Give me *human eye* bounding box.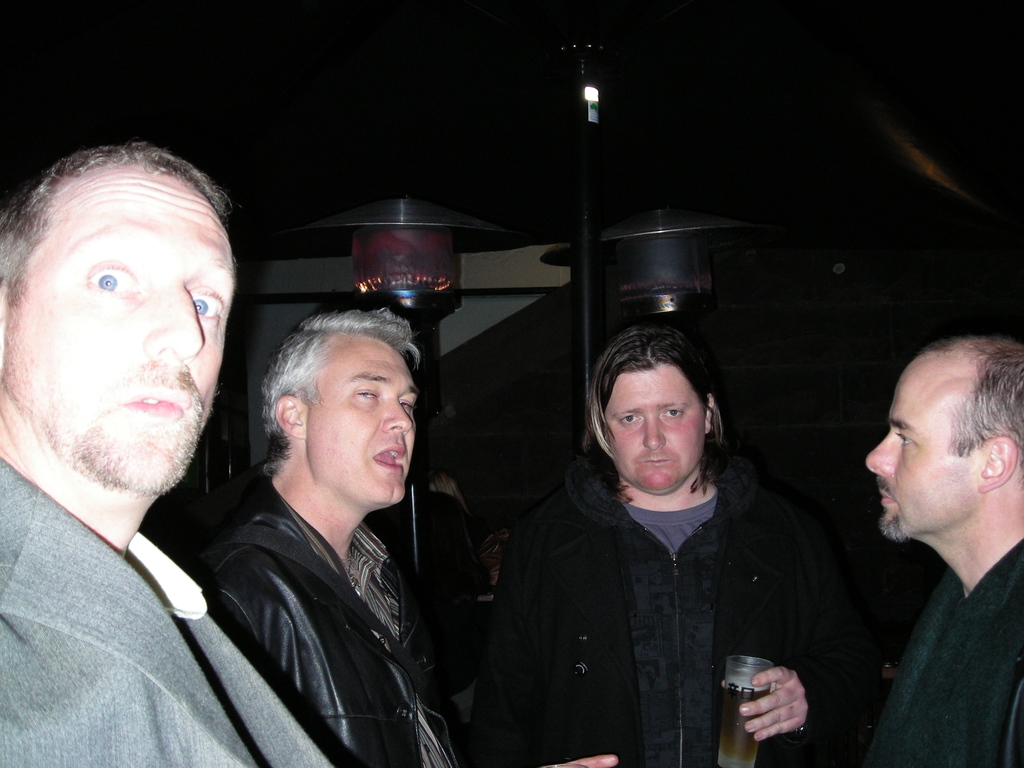
(86, 262, 145, 299).
